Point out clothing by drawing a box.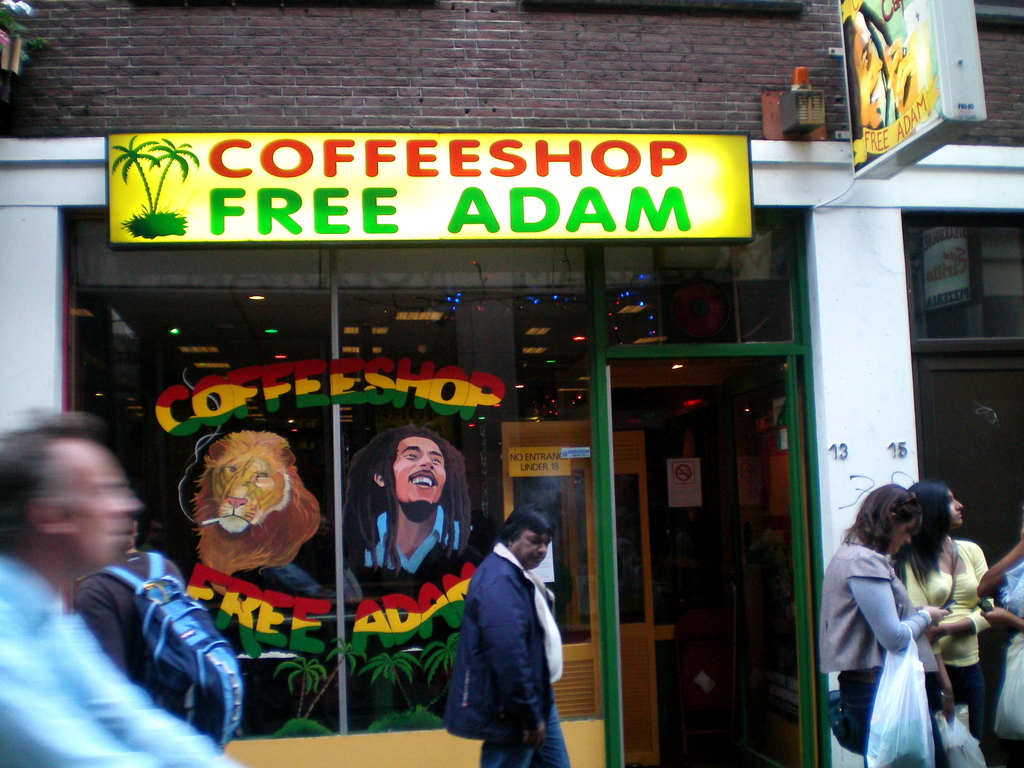
(left=455, top=551, right=573, bottom=767).
